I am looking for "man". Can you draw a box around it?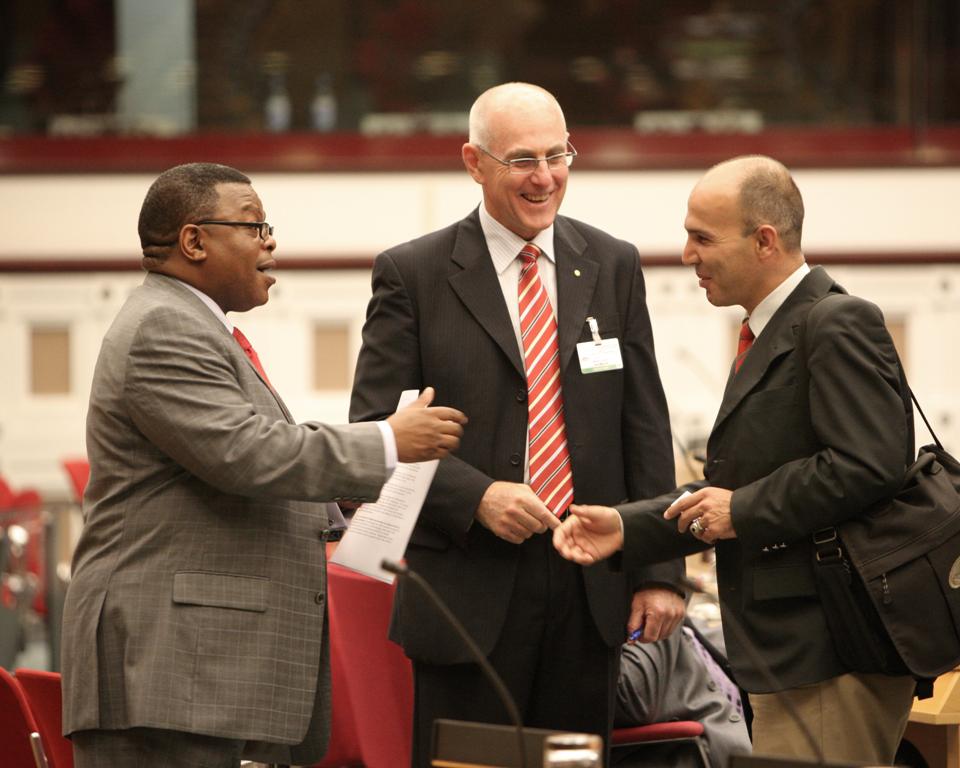
Sure, the bounding box is BBox(352, 81, 687, 767).
